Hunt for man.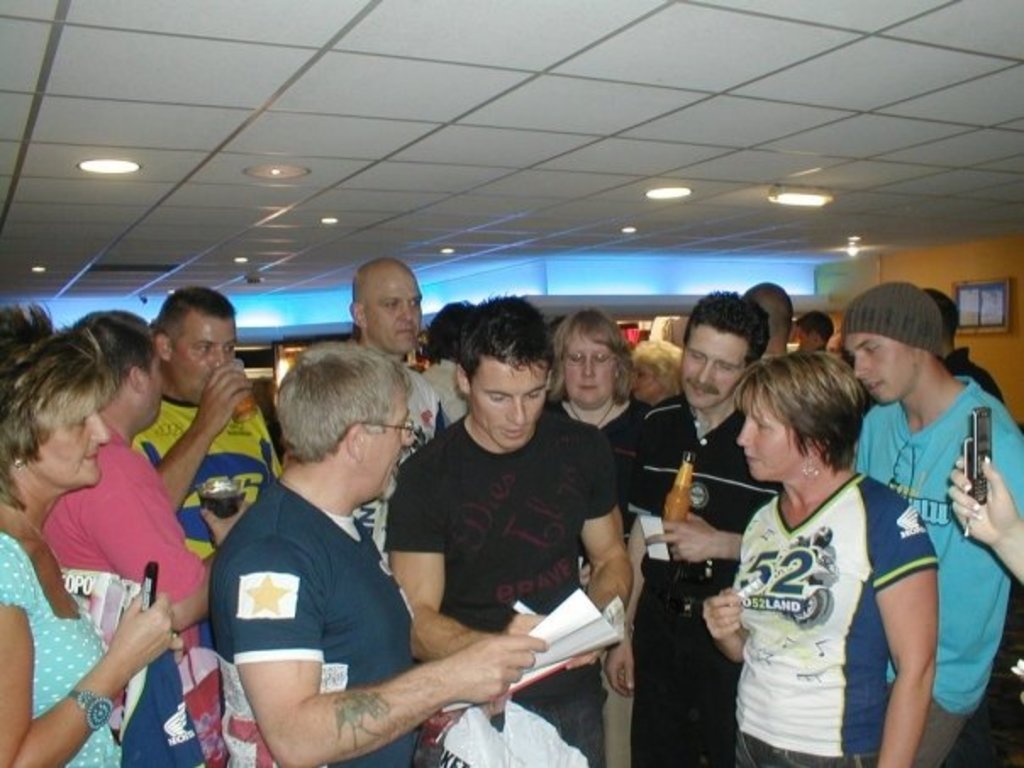
Hunted down at Rect(185, 332, 505, 763).
